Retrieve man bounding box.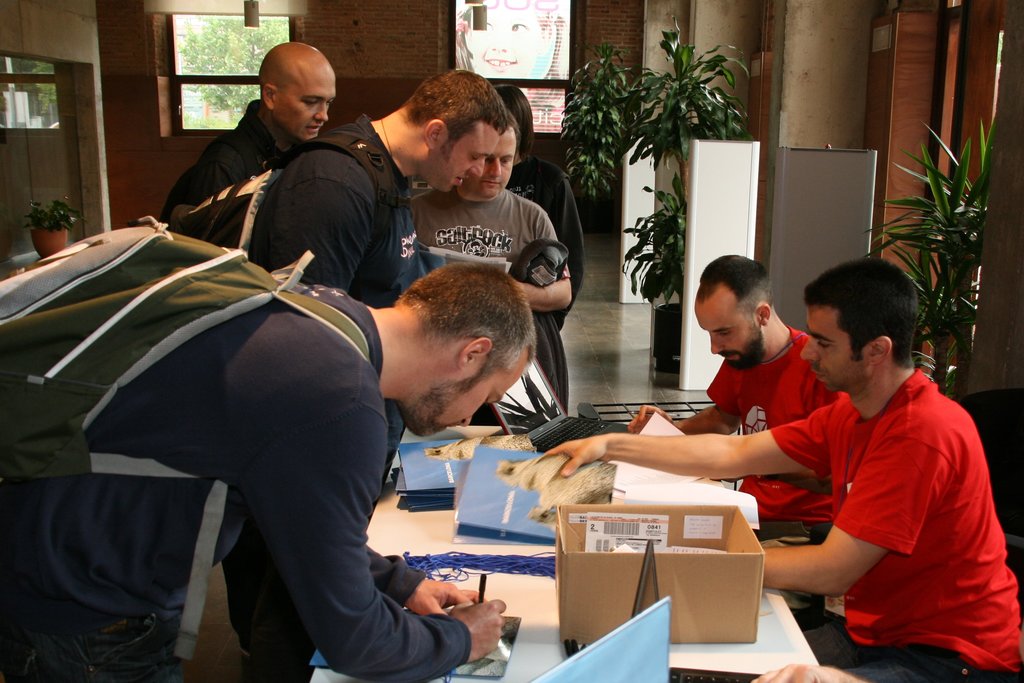
Bounding box: box(156, 38, 339, 220).
